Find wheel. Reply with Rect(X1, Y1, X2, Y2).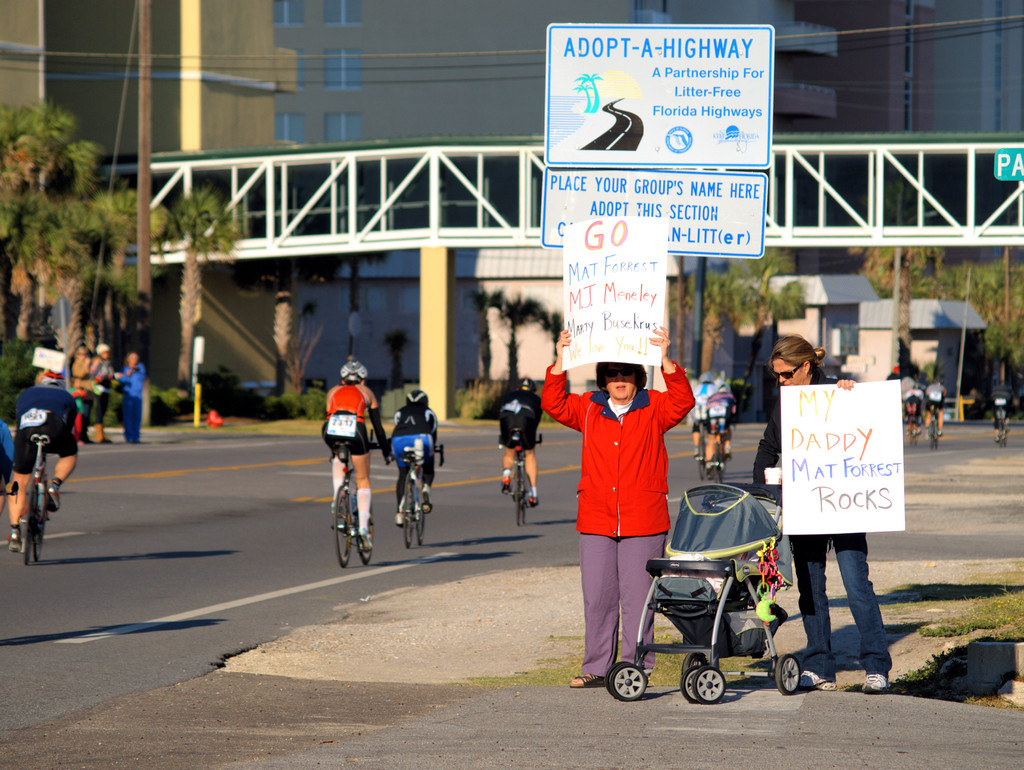
Rect(709, 440, 723, 484).
